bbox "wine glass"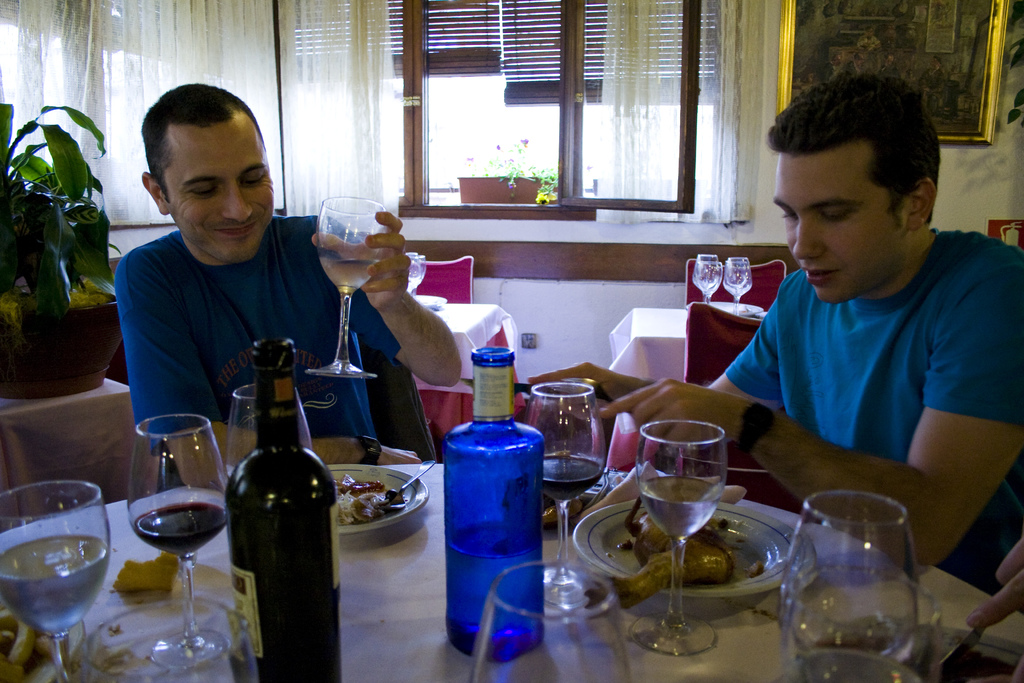
531, 382, 607, 602
